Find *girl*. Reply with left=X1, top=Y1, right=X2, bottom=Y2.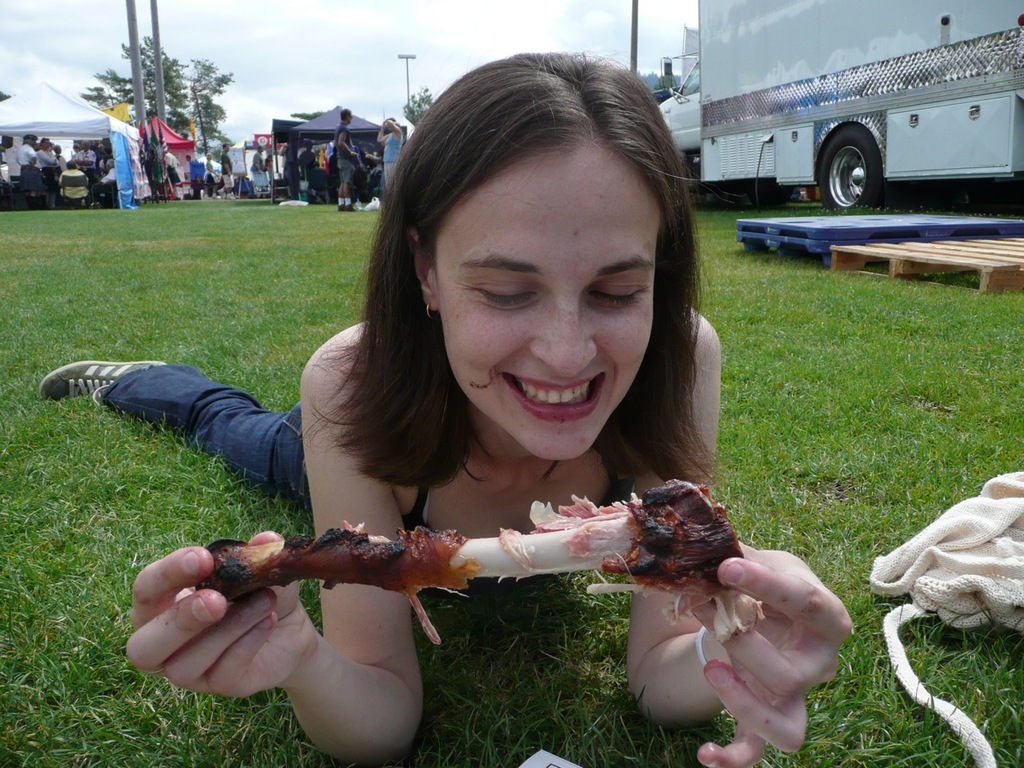
left=37, top=47, right=853, bottom=767.
